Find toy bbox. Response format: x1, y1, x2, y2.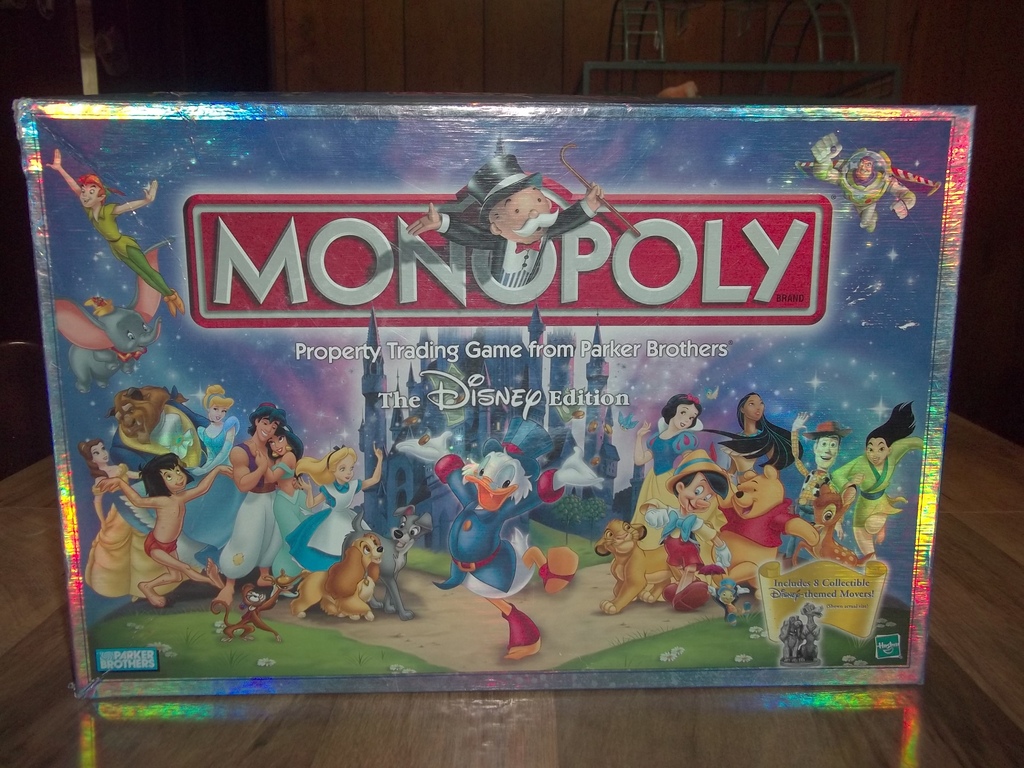
388, 411, 612, 664.
